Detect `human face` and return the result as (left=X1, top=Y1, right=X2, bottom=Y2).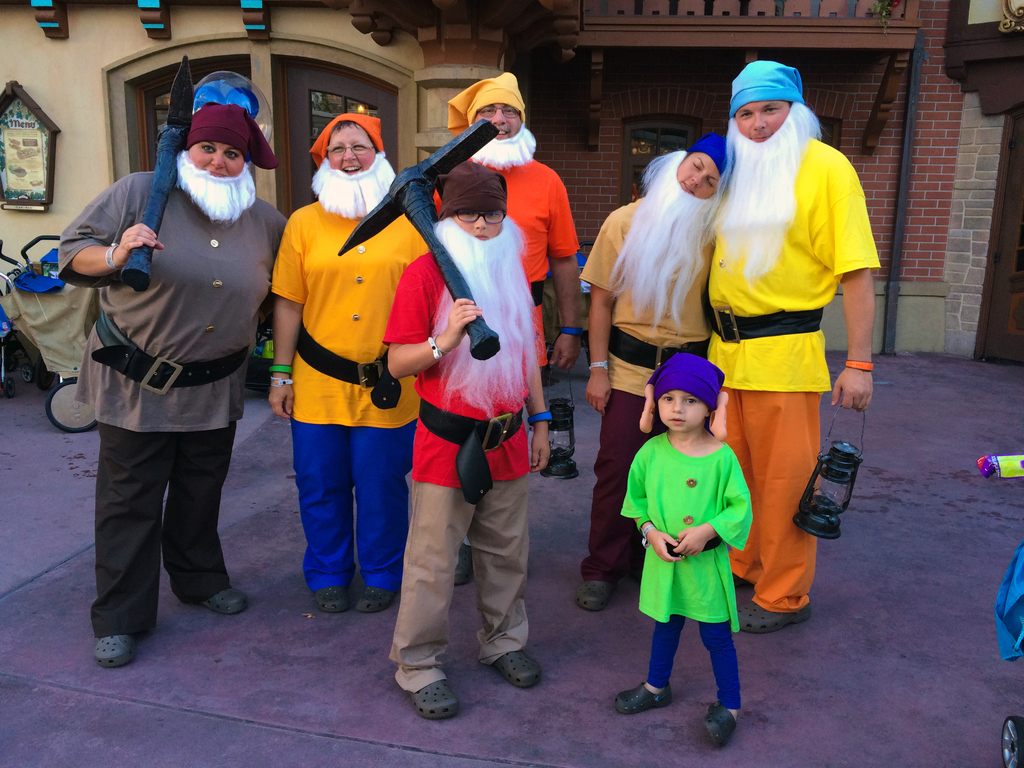
(left=472, top=104, right=525, bottom=140).
